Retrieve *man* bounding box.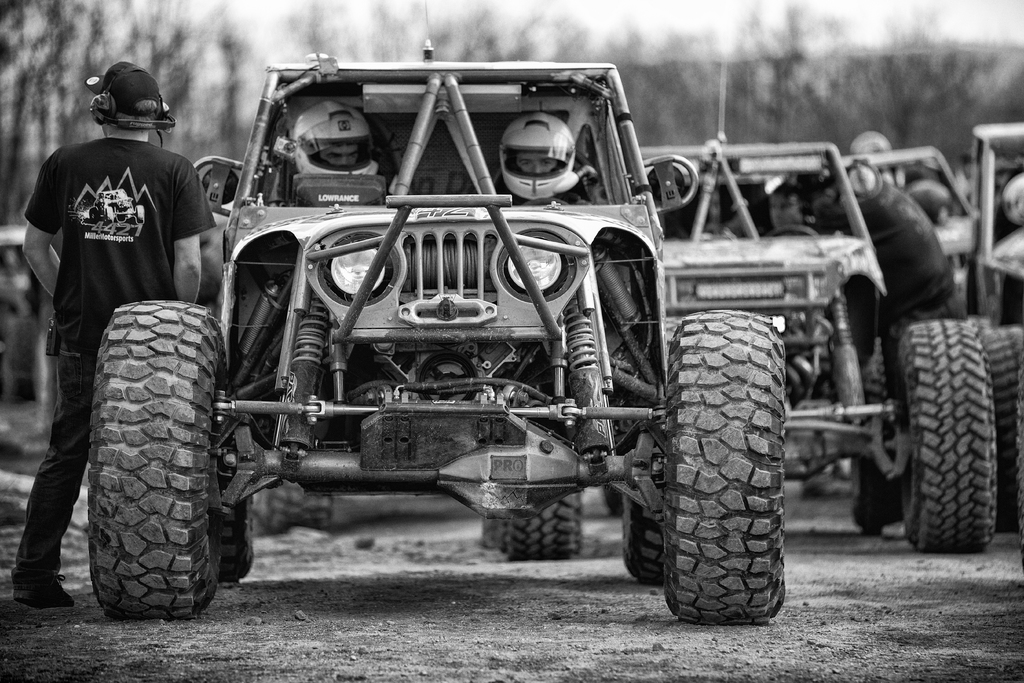
Bounding box: 497:111:585:208.
